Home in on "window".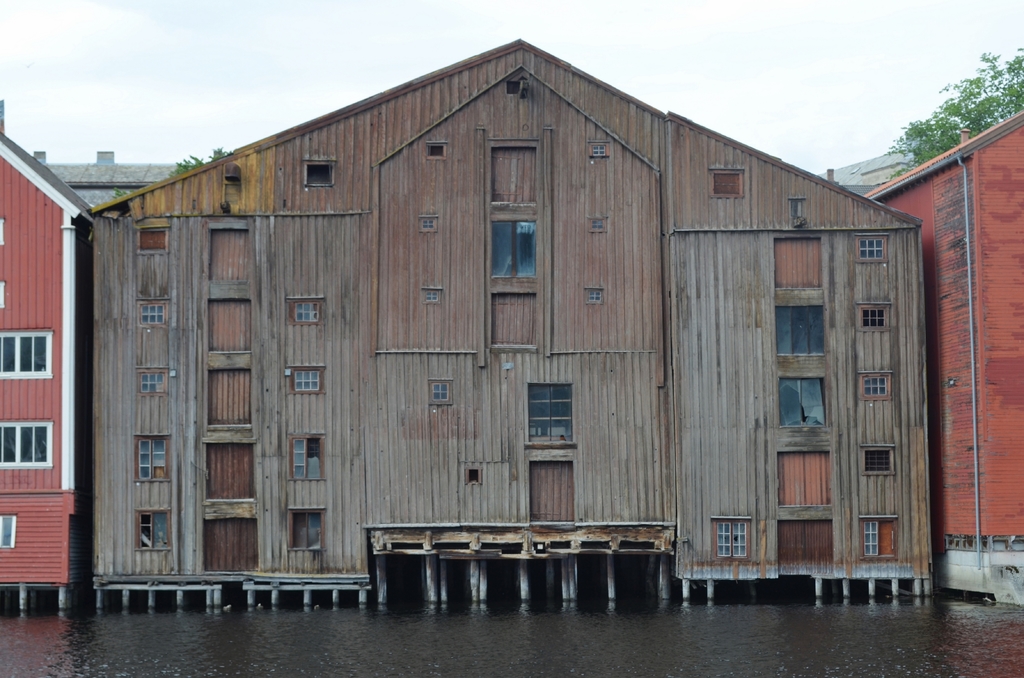
Homed in at 483:216:541:293.
